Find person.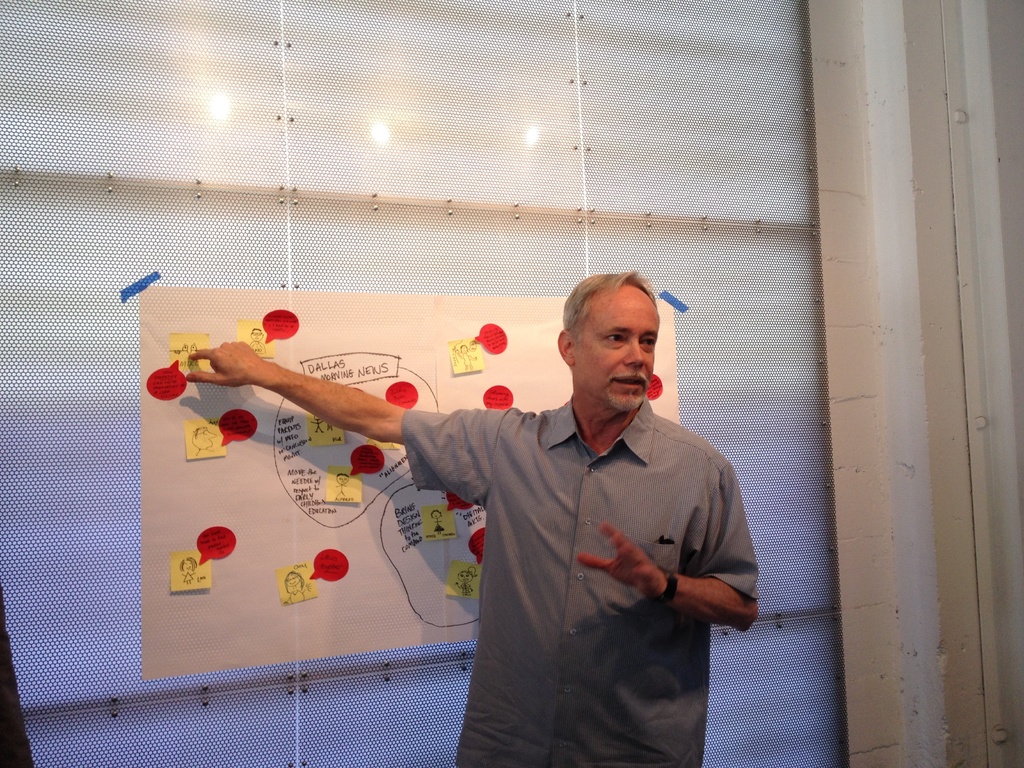
box=[196, 425, 216, 456].
